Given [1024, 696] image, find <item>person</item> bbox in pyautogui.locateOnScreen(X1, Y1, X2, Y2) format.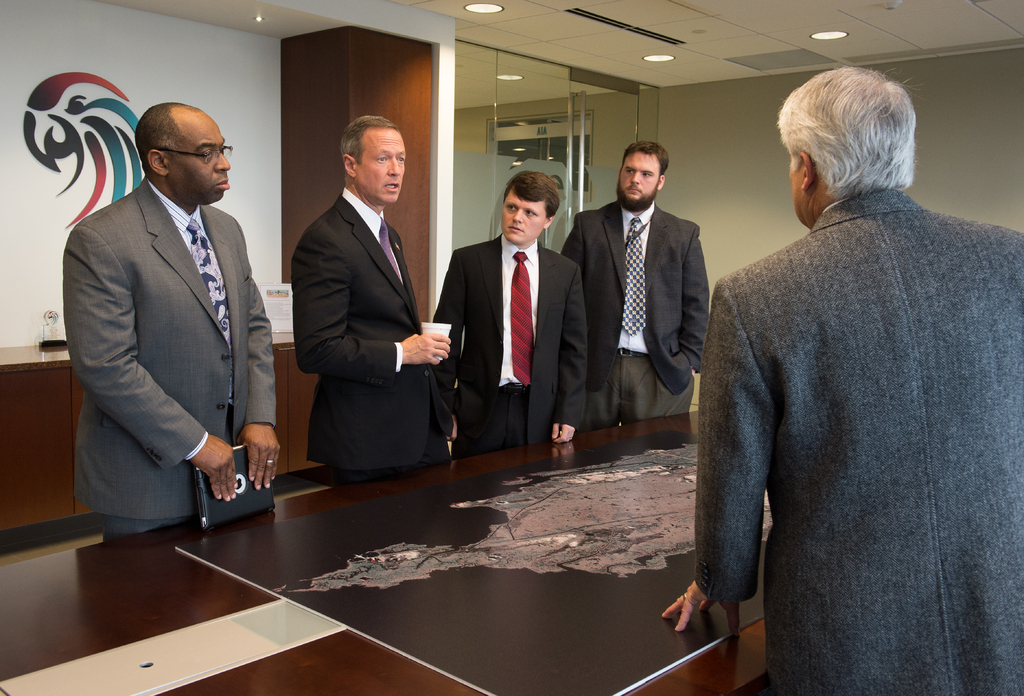
pyautogui.locateOnScreen(63, 100, 283, 544).
